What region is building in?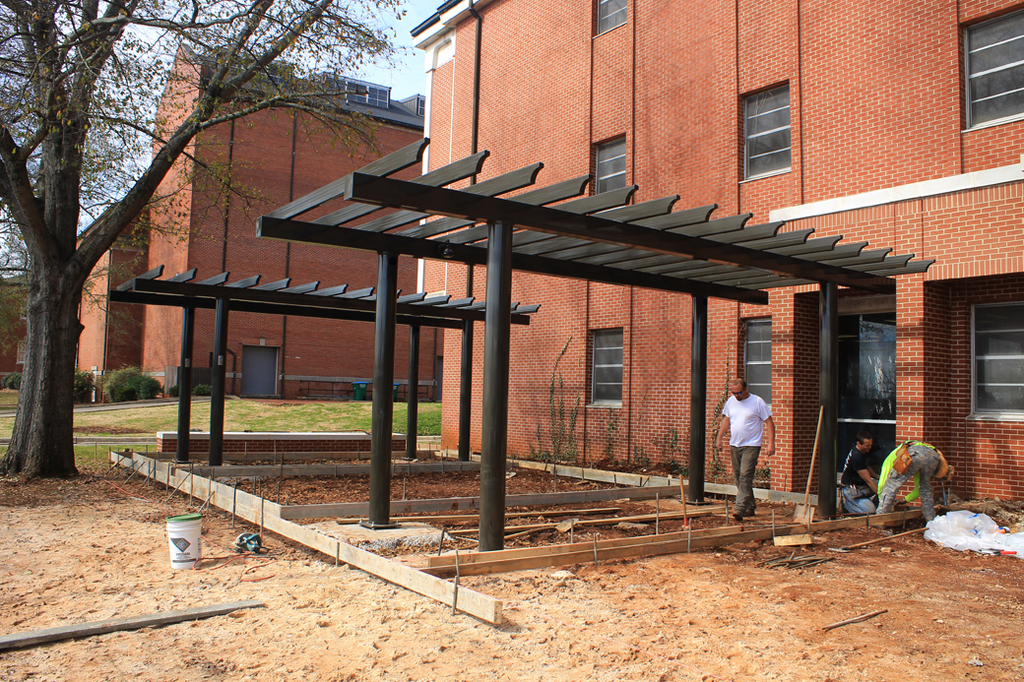
1:39:443:403.
